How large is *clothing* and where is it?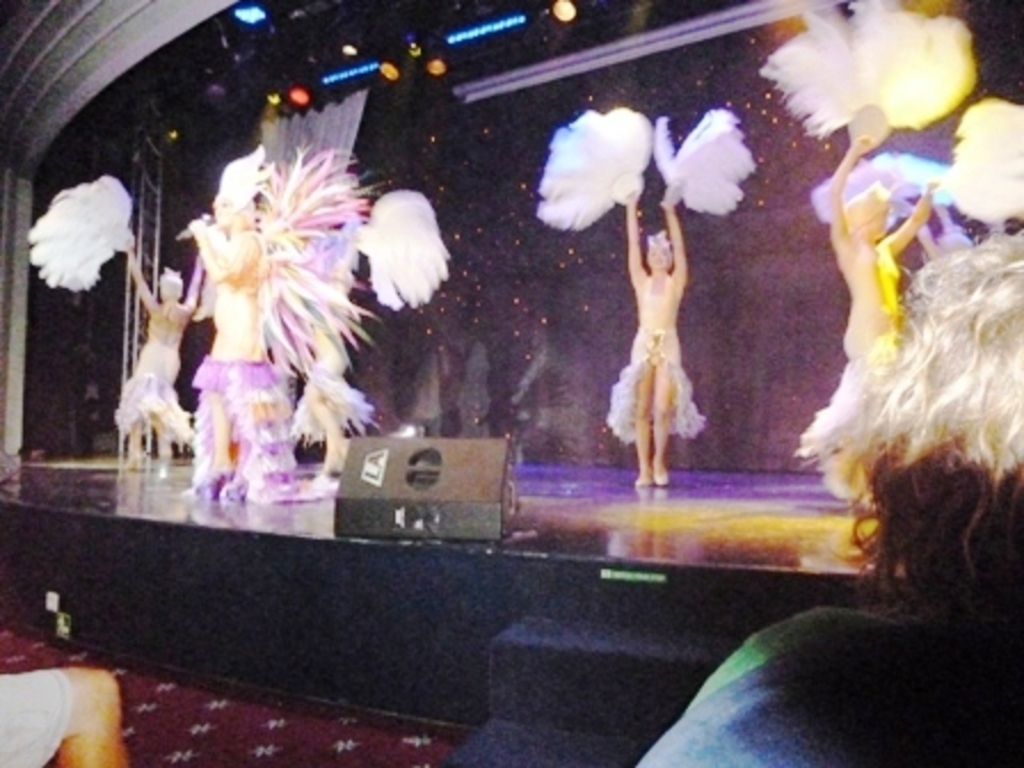
Bounding box: bbox=[610, 277, 715, 453].
